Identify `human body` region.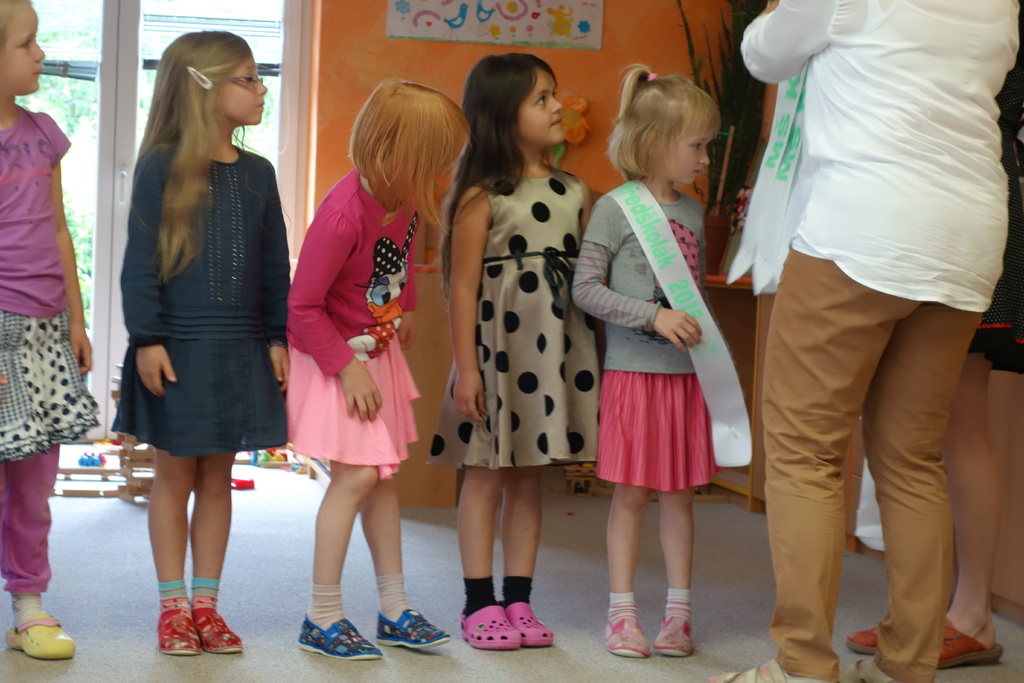
Region: rect(0, 99, 111, 661).
